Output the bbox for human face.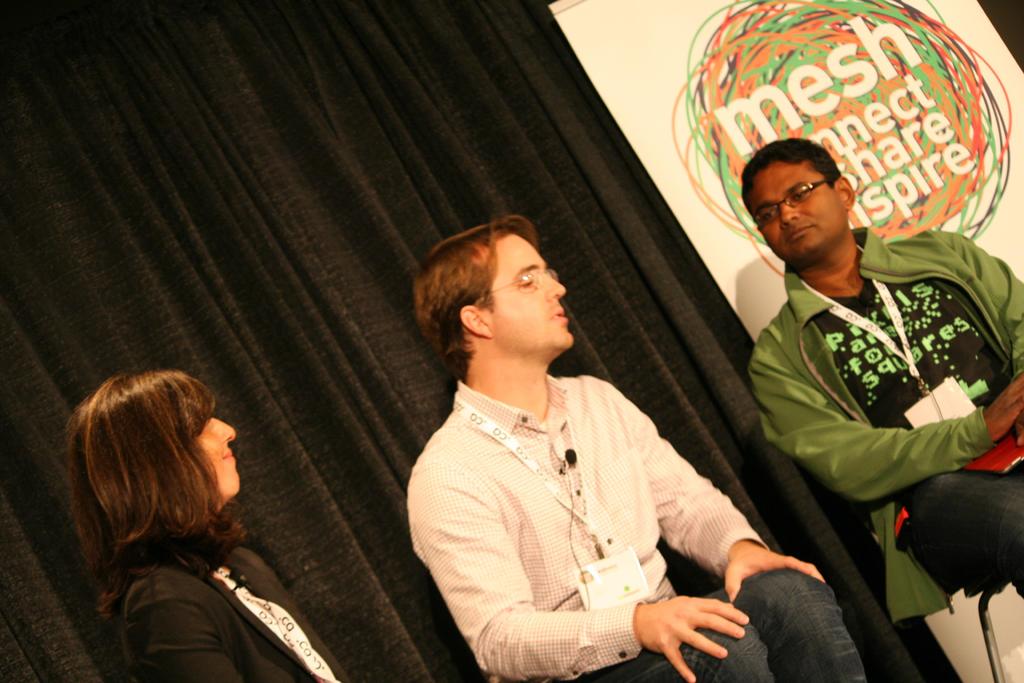
l=491, t=234, r=570, b=348.
